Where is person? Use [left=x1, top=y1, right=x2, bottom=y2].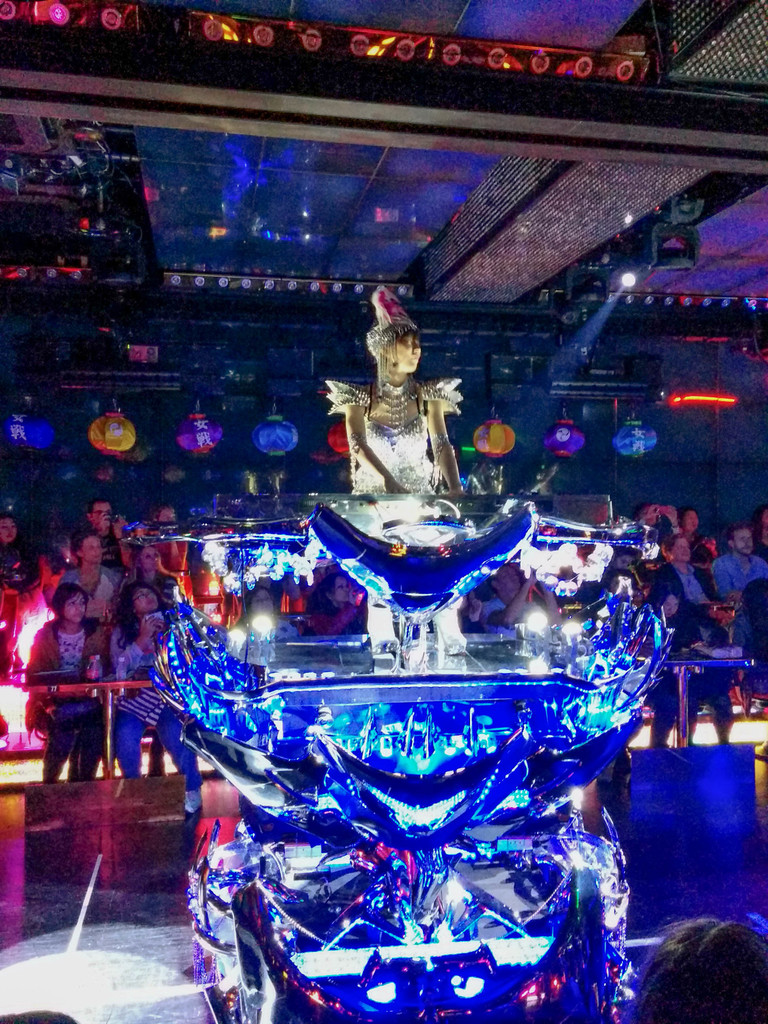
[left=711, top=493, right=756, bottom=657].
